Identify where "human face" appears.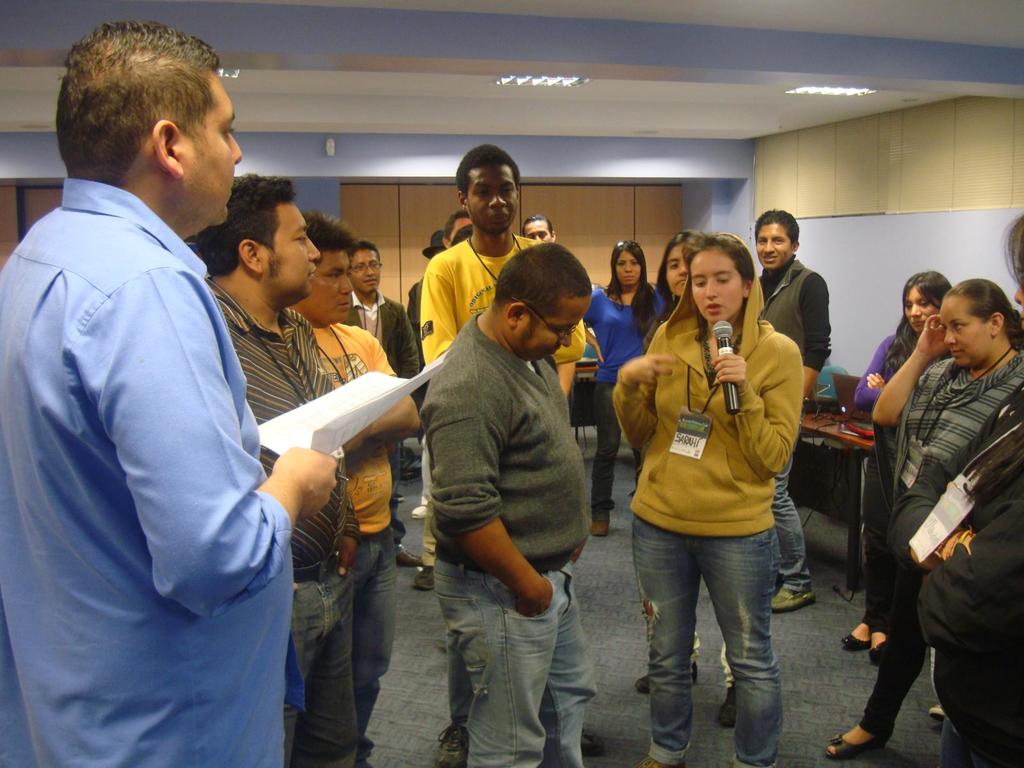
Appears at x1=934, y1=290, x2=991, y2=371.
